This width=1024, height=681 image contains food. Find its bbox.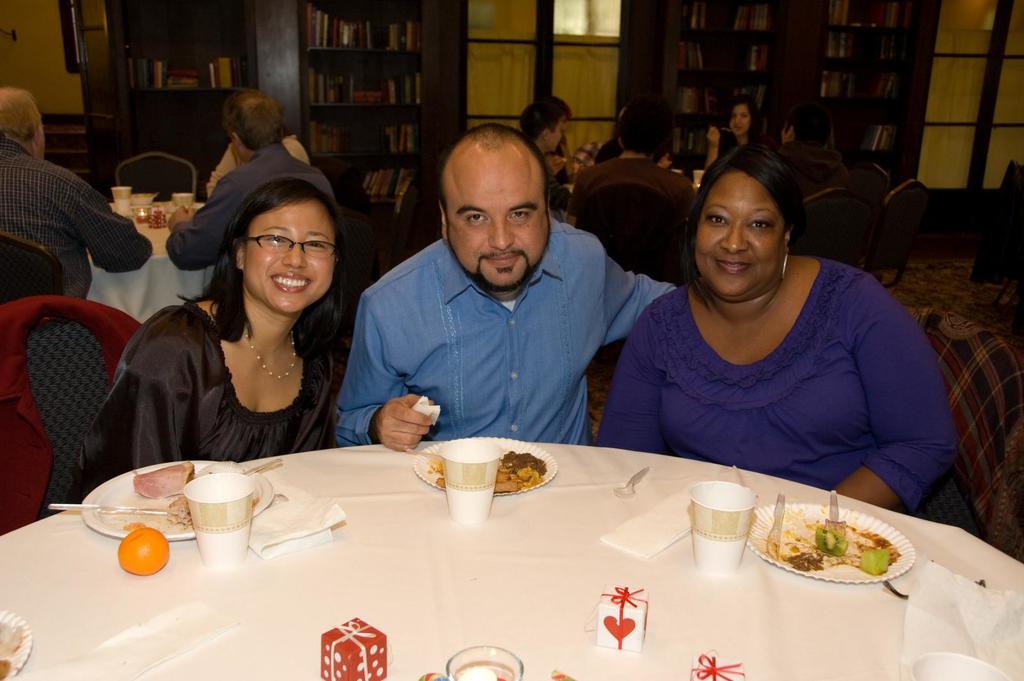
detection(116, 528, 171, 577).
